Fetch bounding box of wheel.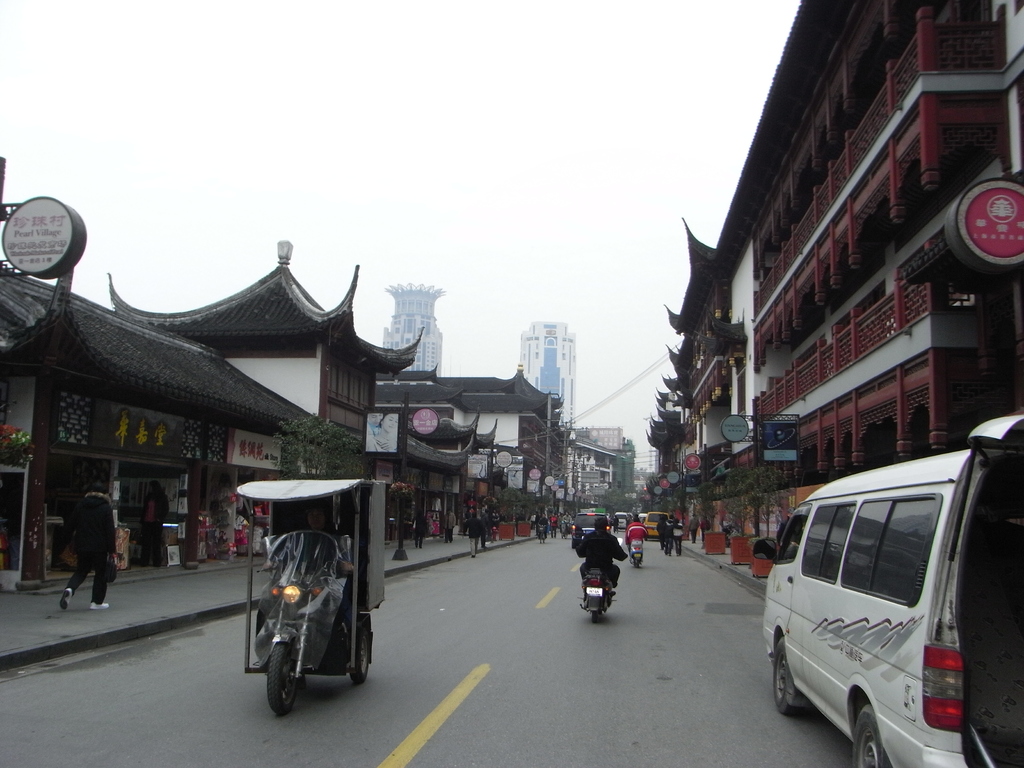
Bbox: [left=351, top=633, right=370, bottom=684].
